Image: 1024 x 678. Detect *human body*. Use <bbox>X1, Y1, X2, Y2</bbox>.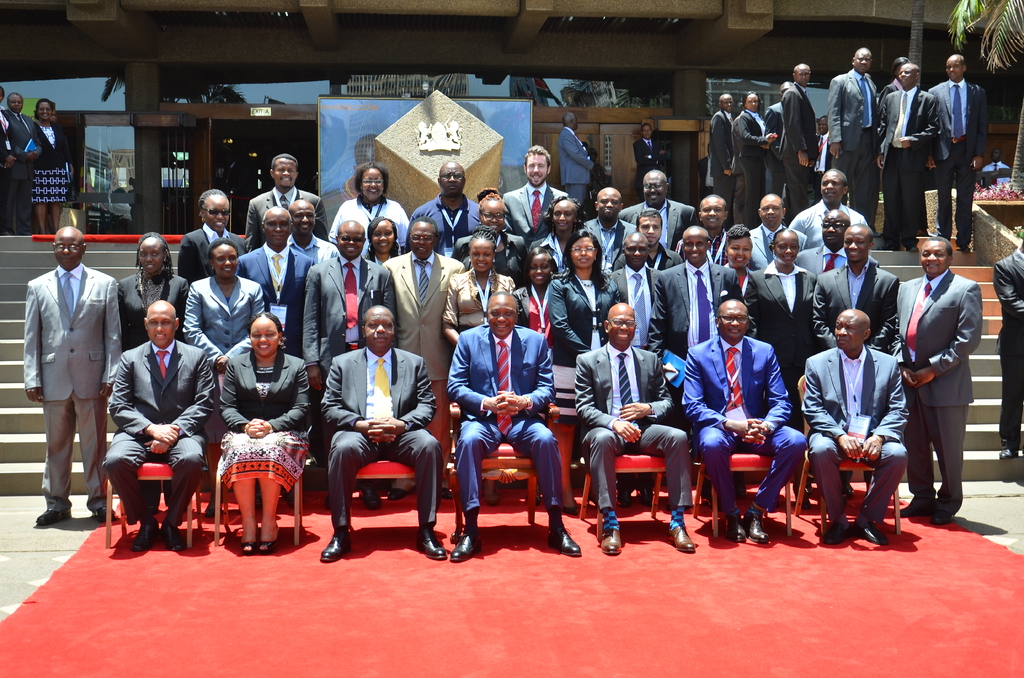
<bbox>187, 274, 271, 346</bbox>.
